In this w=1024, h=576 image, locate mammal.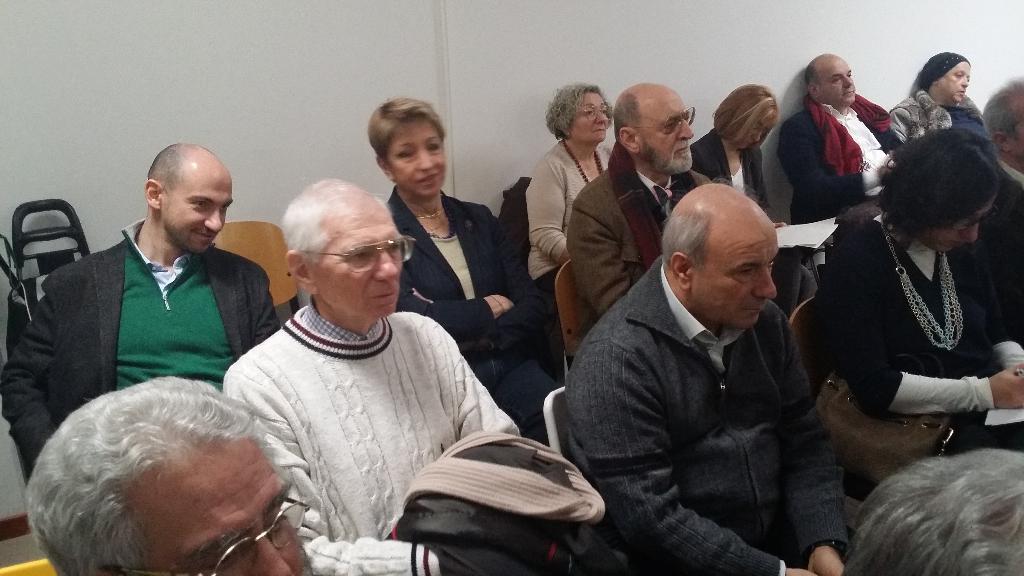
Bounding box: <region>563, 77, 716, 361</region>.
